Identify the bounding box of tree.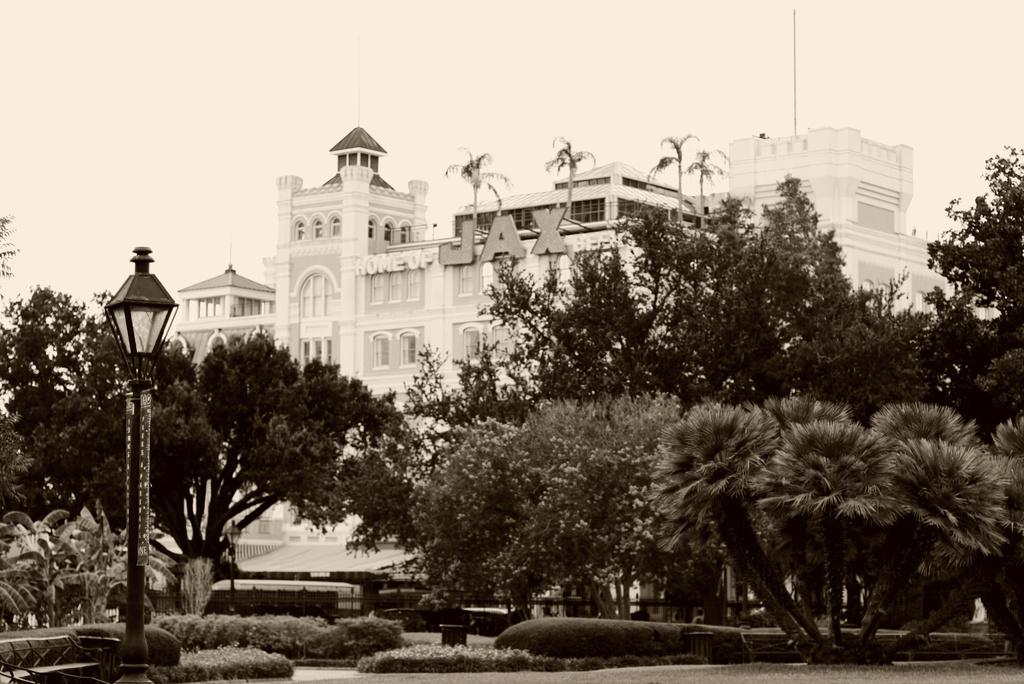
(795,261,939,418).
